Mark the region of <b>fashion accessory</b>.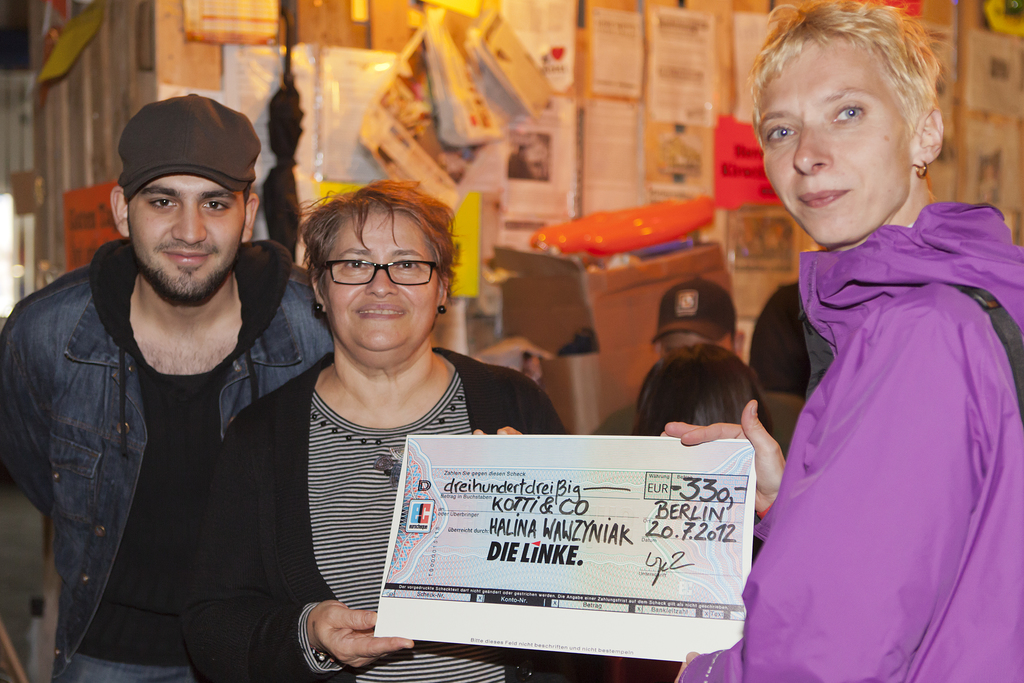
Region: 120/96/260/190.
